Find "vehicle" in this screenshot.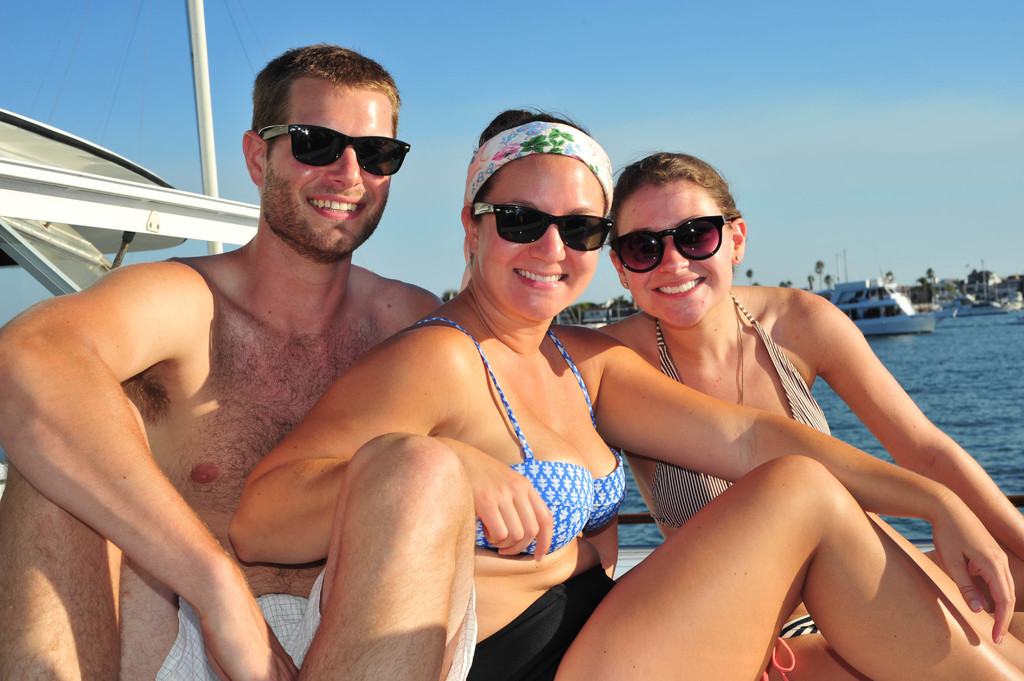
The bounding box for "vehicle" is {"left": 0, "top": 0, "right": 1023, "bottom": 582}.
